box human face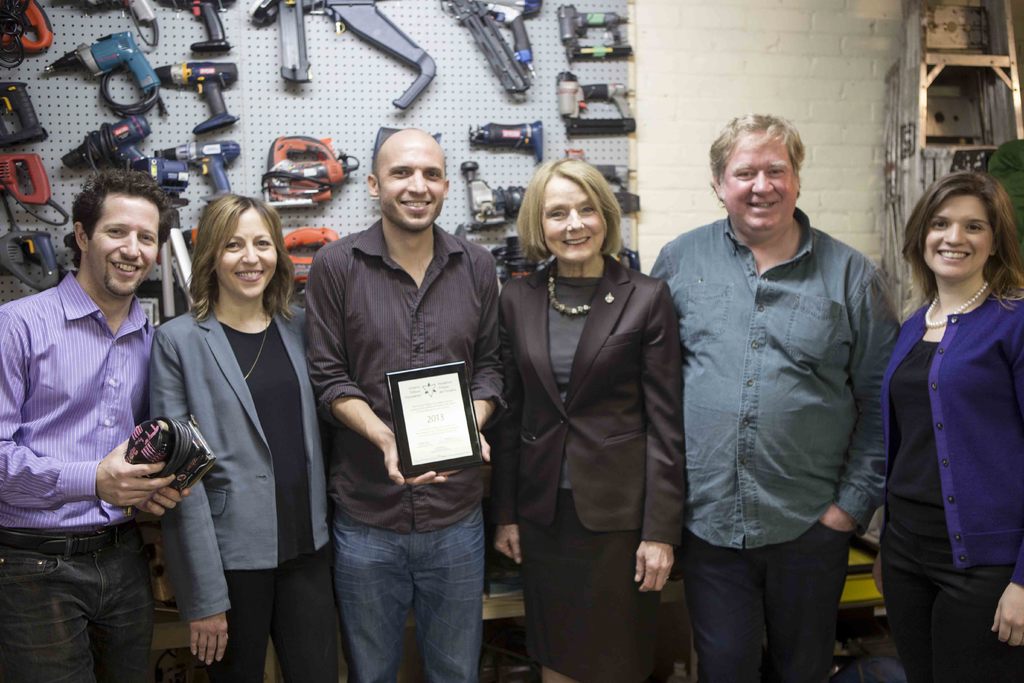
left=91, top=190, right=159, bottom=301
